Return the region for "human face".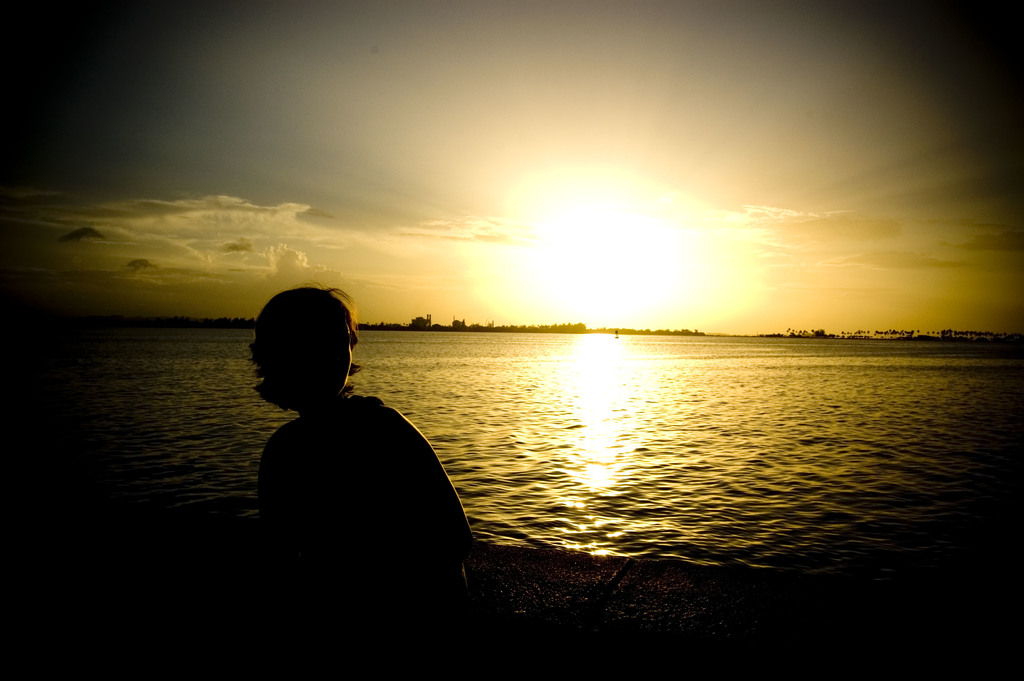
region(275, 307, 356, 398).
